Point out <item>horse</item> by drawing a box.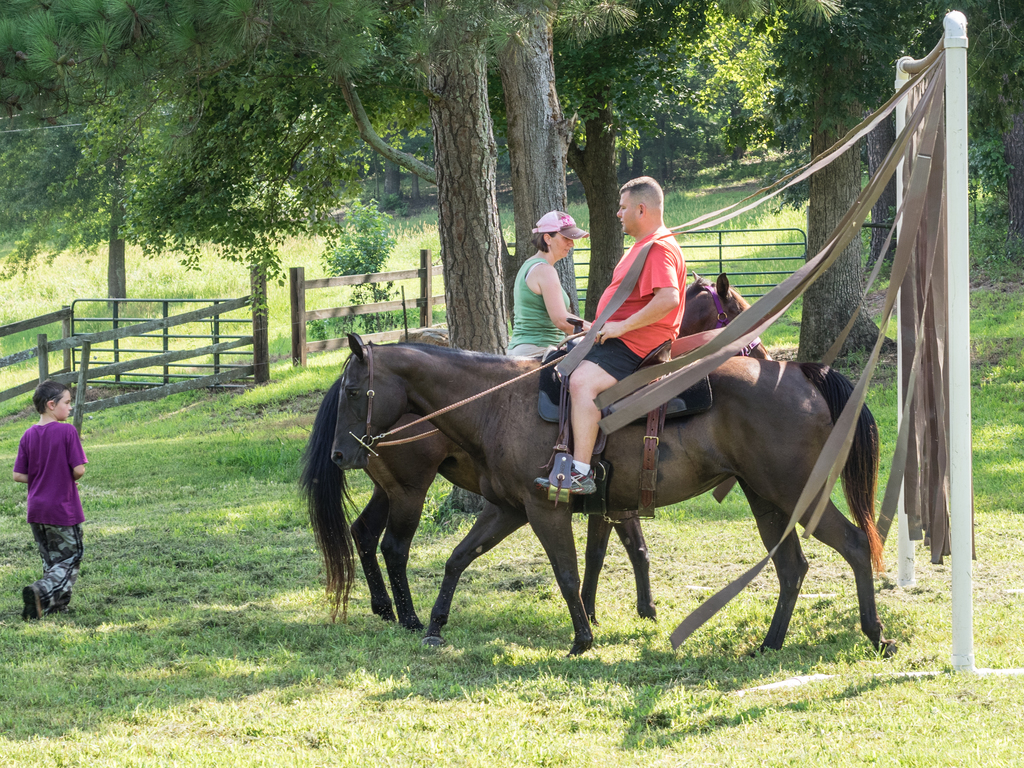
select_region(294, 269, 772, 628).
